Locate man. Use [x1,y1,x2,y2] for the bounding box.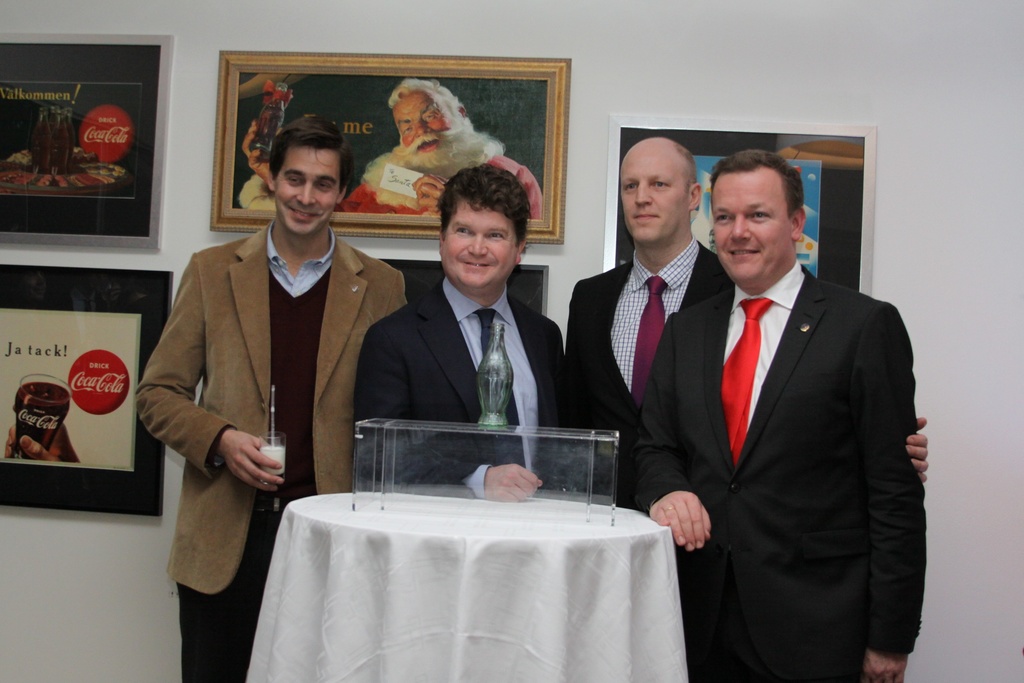
[132,112,408,682].
